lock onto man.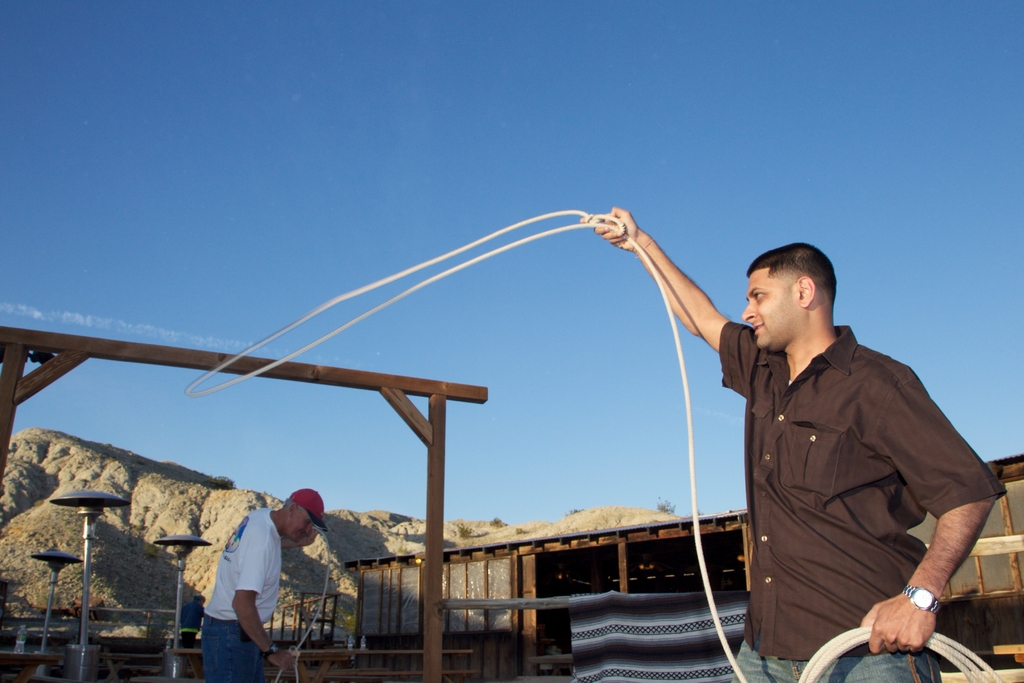
Locked: detection(579, 205, 1005, 682).
